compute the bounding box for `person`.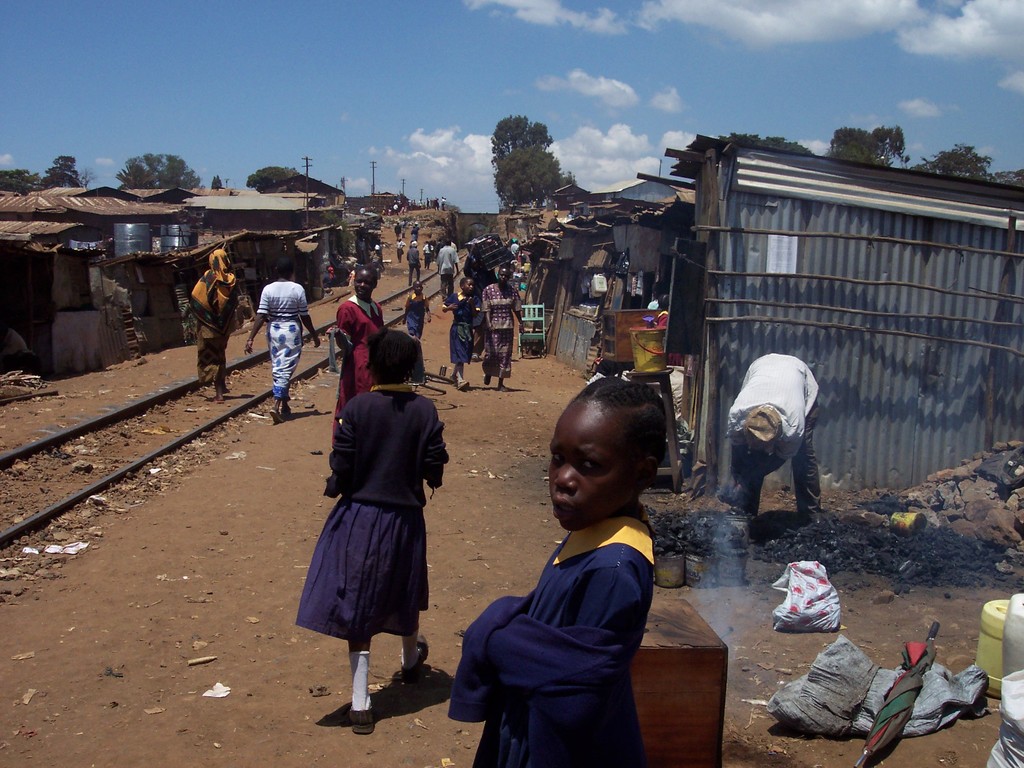
<region>323, 261, 387, 451</region>.
